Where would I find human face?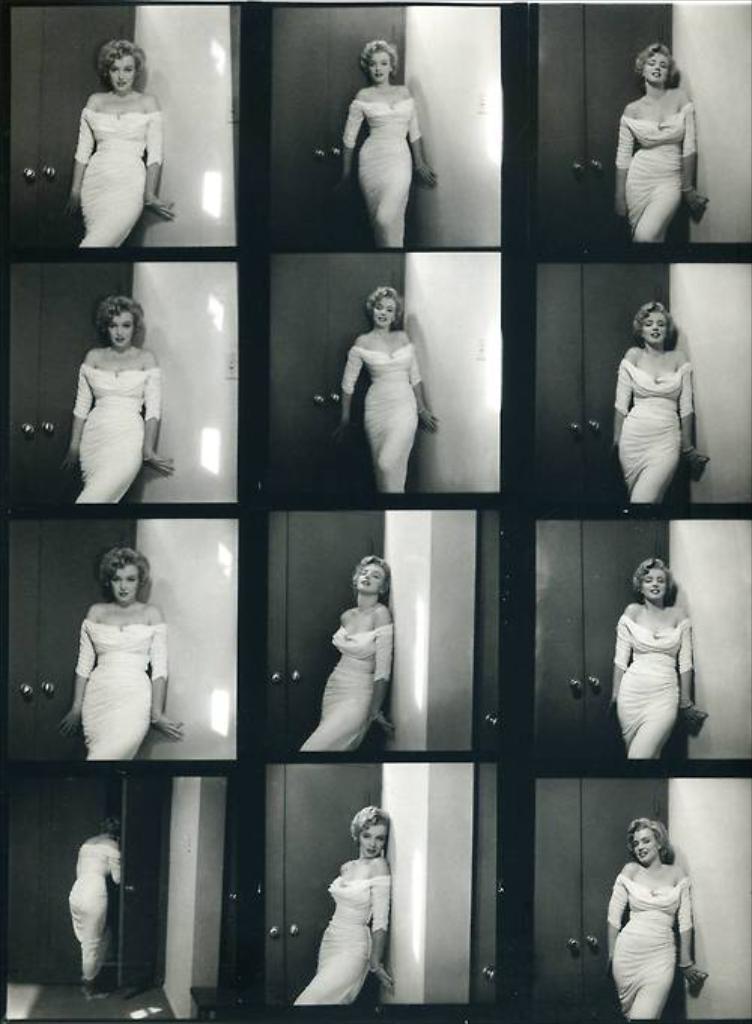
At box(110, 310, 140, 352).
